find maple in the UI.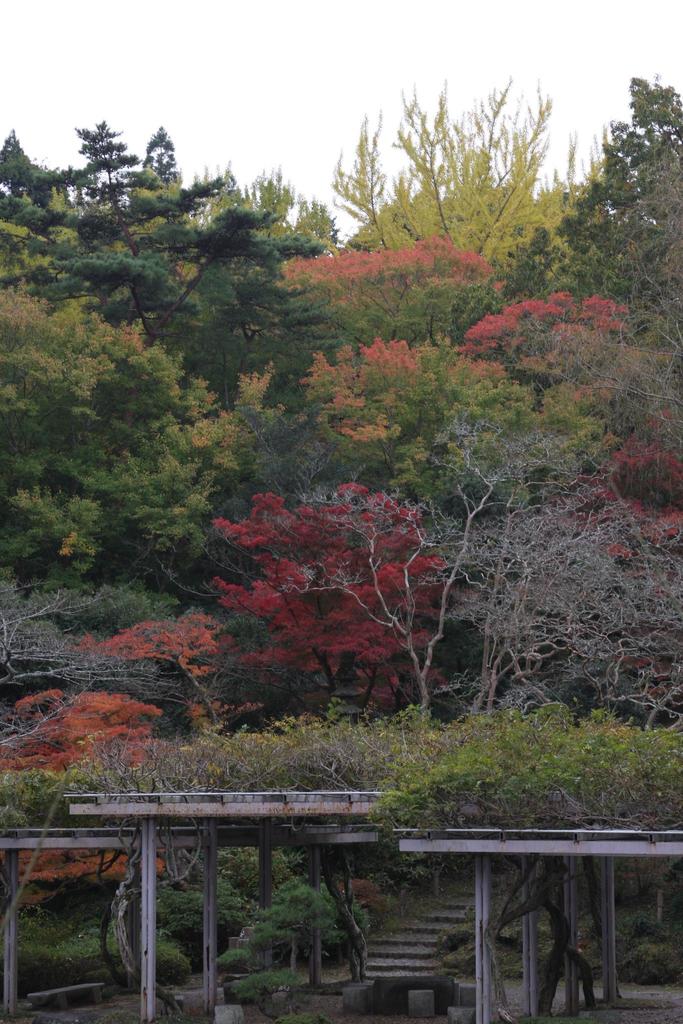
UI element at bbox=[272, 237, 511, 360].
